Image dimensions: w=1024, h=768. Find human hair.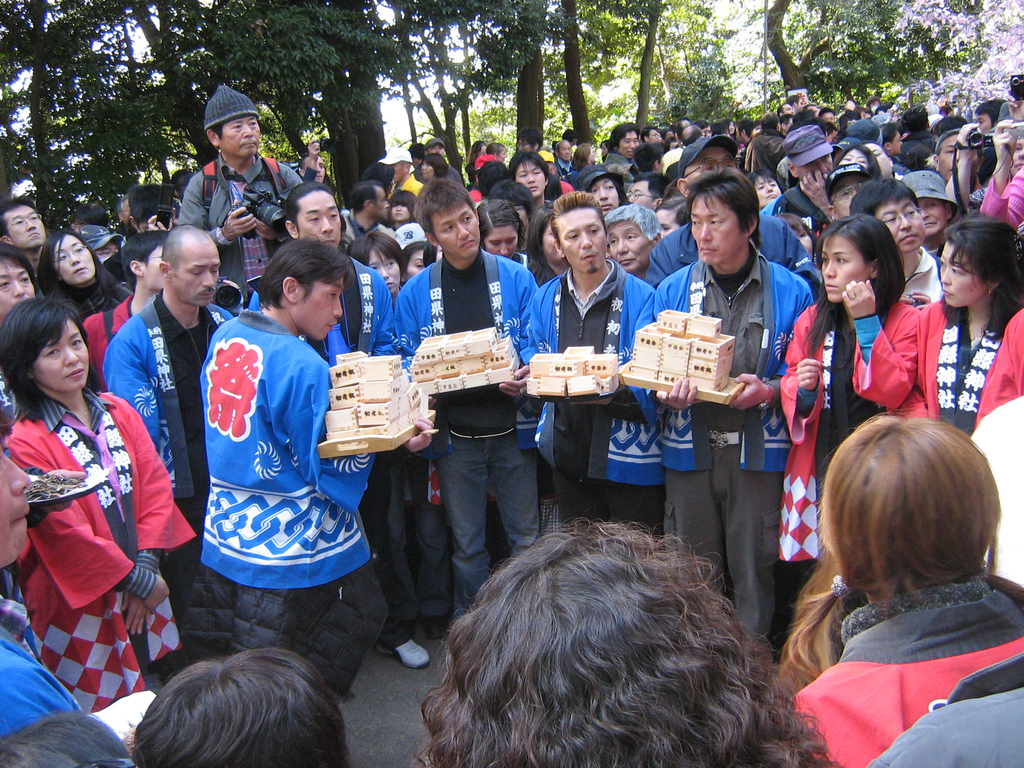
locate(772, 214, 815, 239).
